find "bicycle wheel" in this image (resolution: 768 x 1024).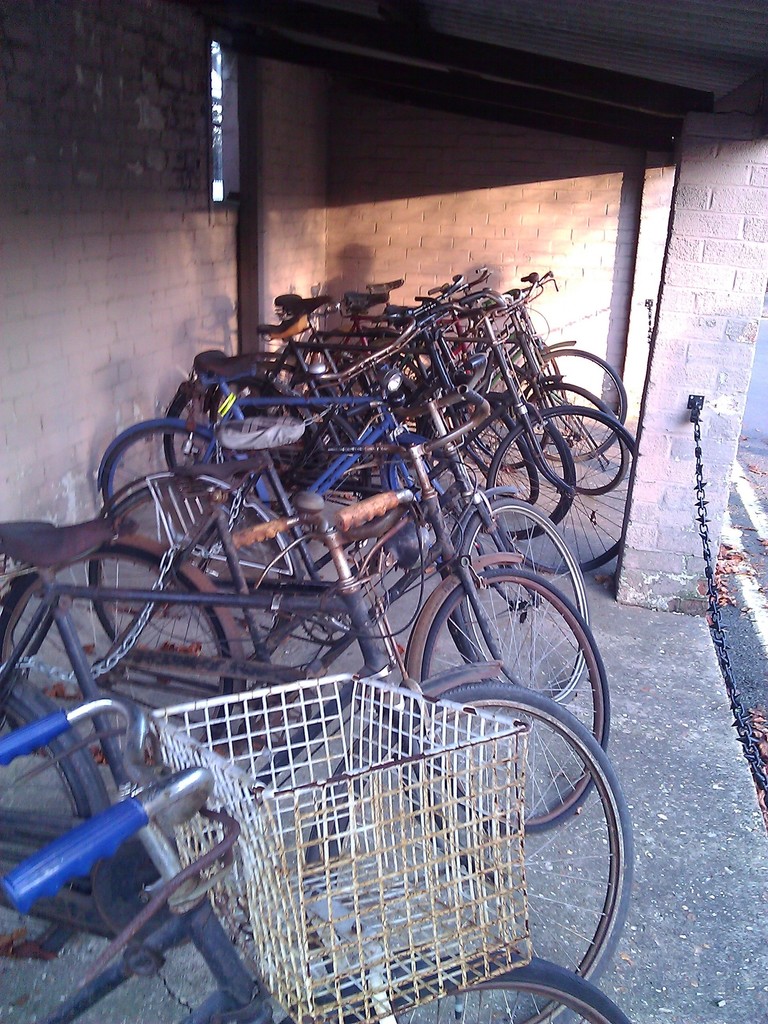
(x1=519, y1=387, x2=630, y2=499).
